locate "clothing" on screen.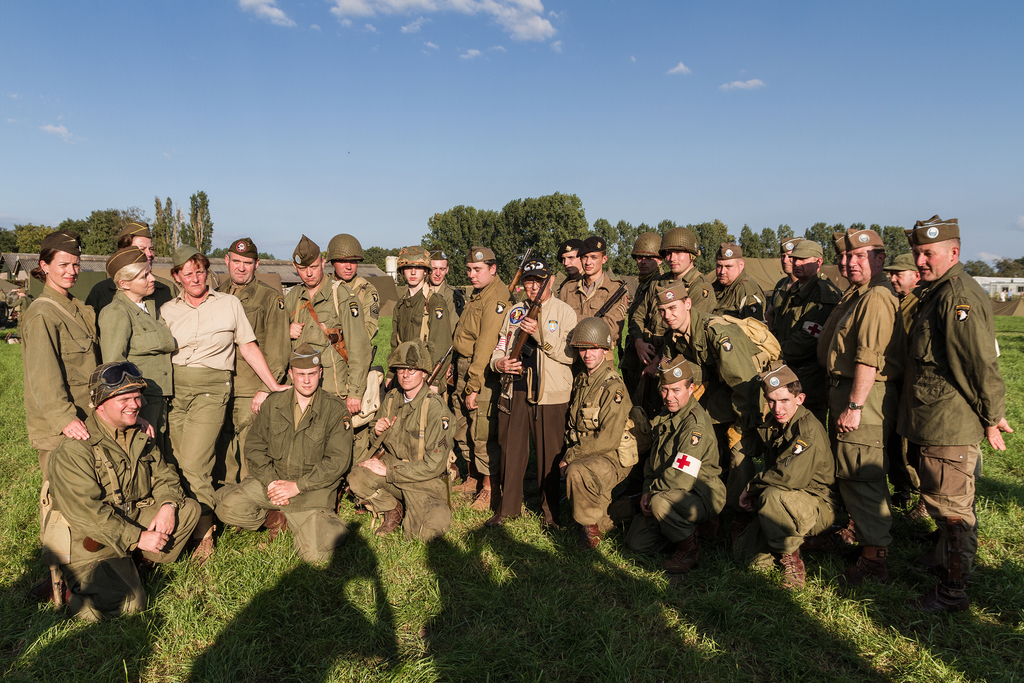
On screen at [x1=762, y1=270, x2=828, y2=362].
